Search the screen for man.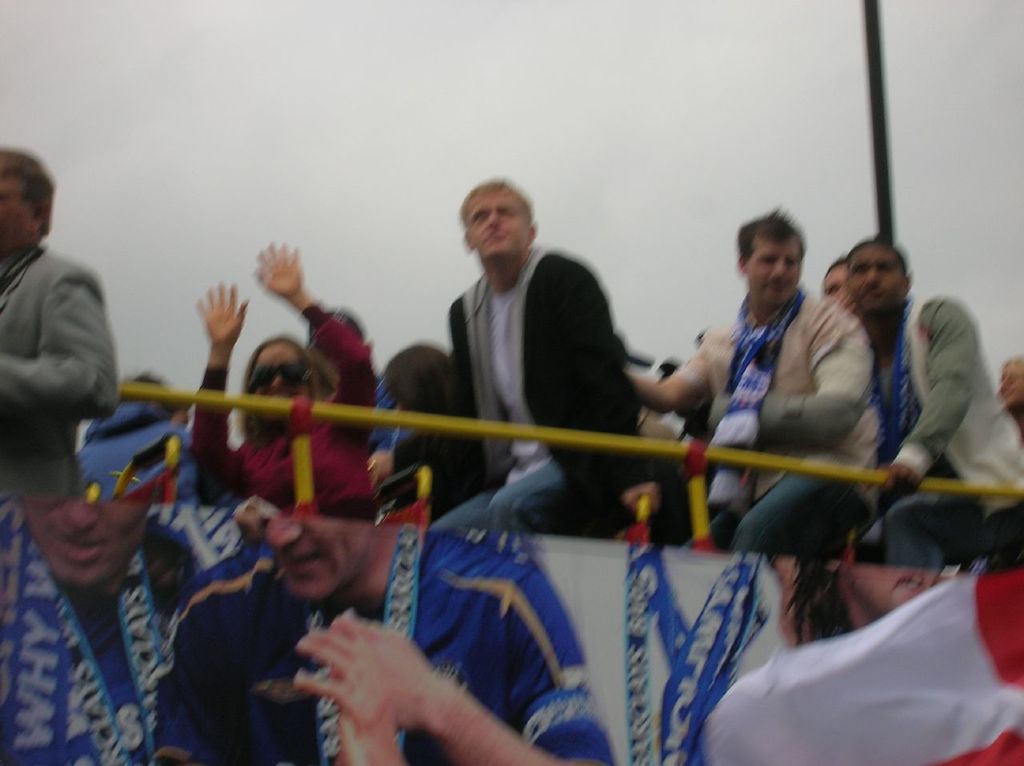
Found at box=[818, 251, 862, 314].
